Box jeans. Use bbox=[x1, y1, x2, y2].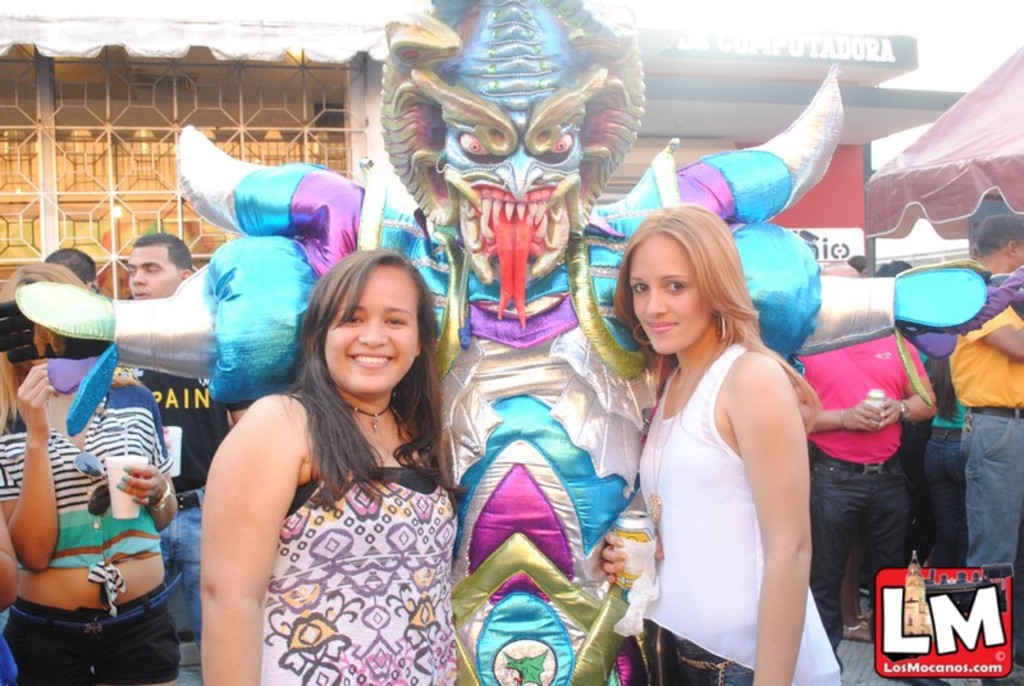
bbox=[963, 408, 1023, 567].
